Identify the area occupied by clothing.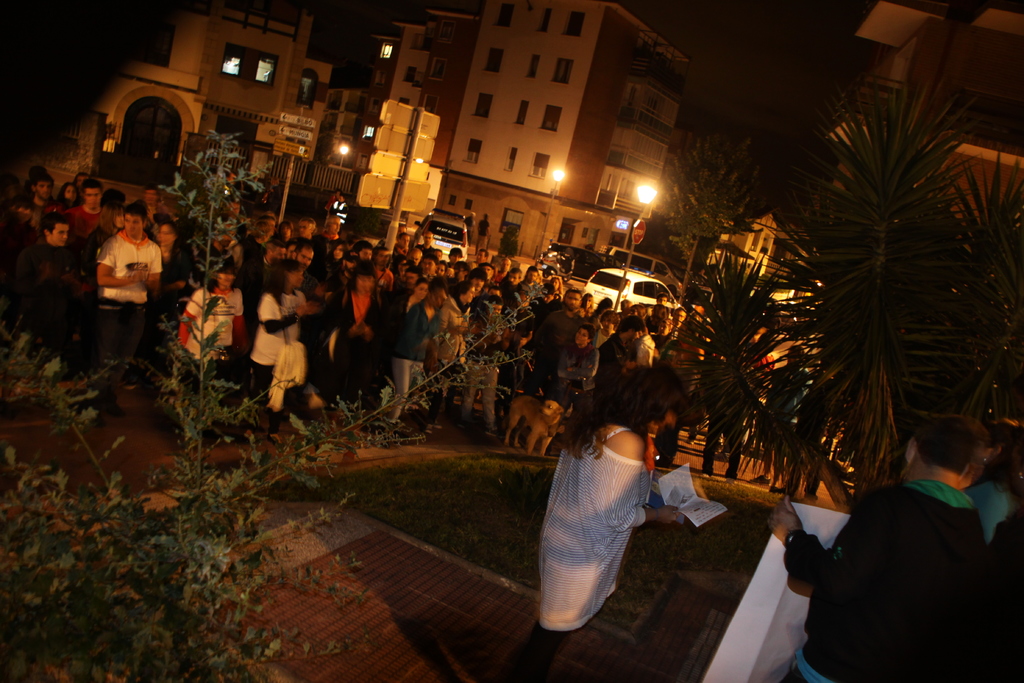
Area: (x1=600, y1=333, x2=633, y2=370).
